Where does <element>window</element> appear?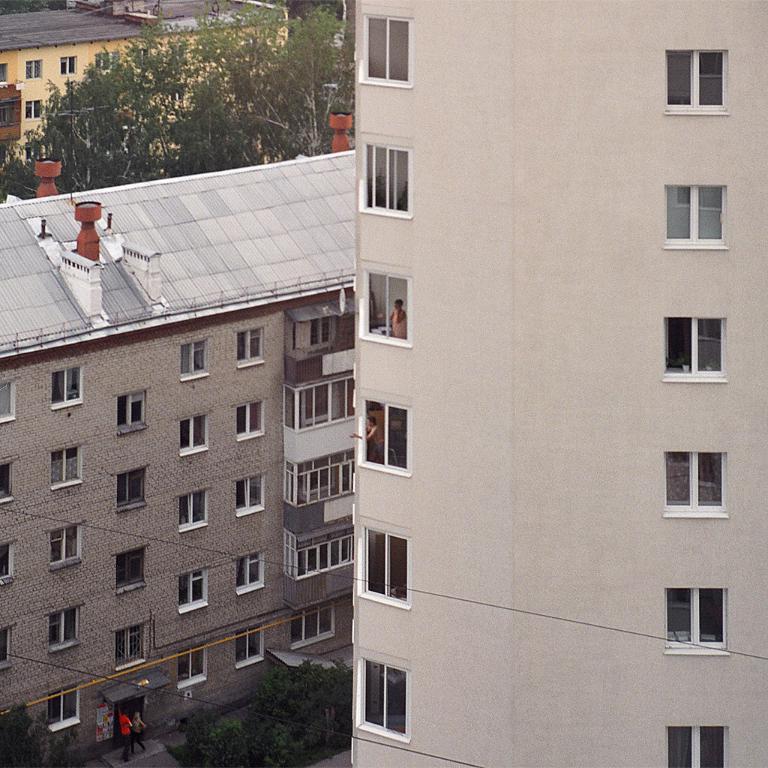
Appears at 172/563/212/606.
